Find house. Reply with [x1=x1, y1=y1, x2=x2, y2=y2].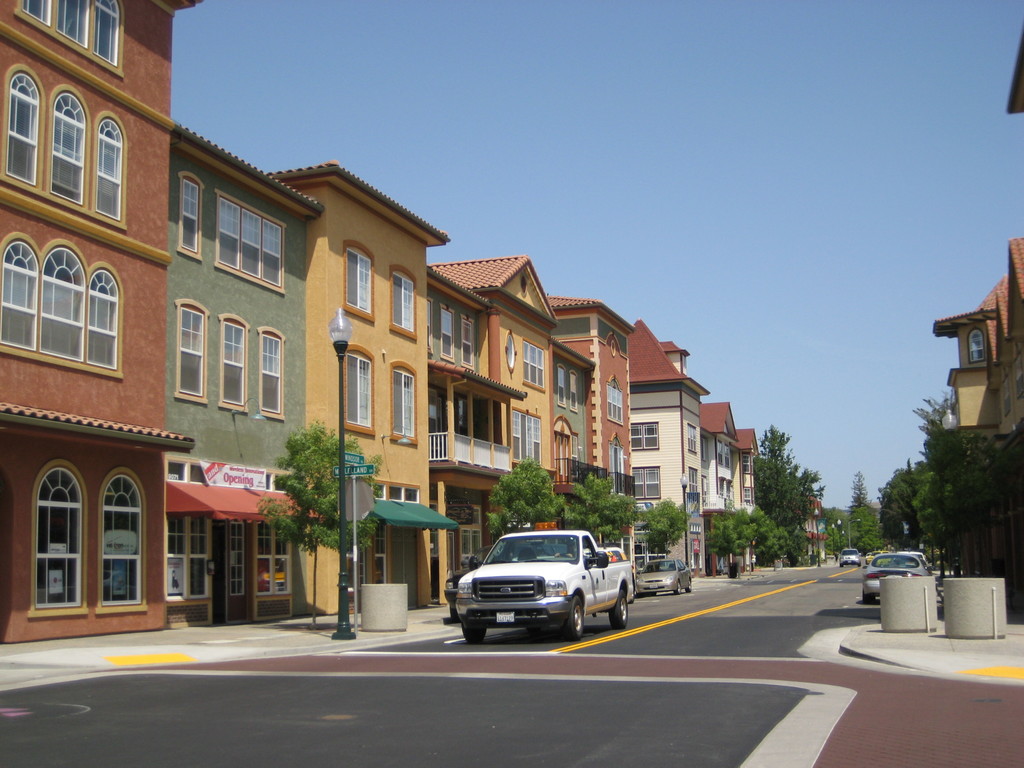
[x1=744, y1=422, x2=792, y2=543].
